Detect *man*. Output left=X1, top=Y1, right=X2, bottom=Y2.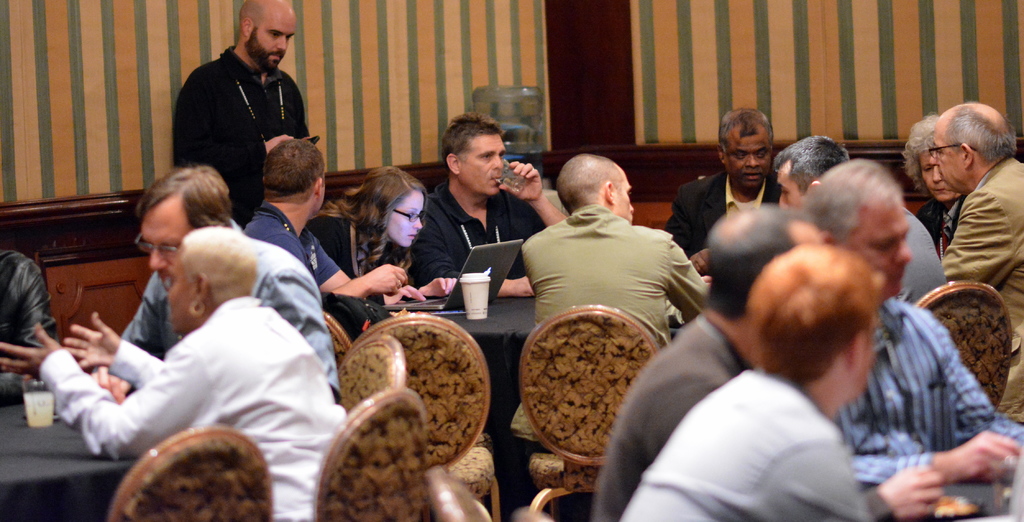
left=0, top=230, right=349, bottom=521.
